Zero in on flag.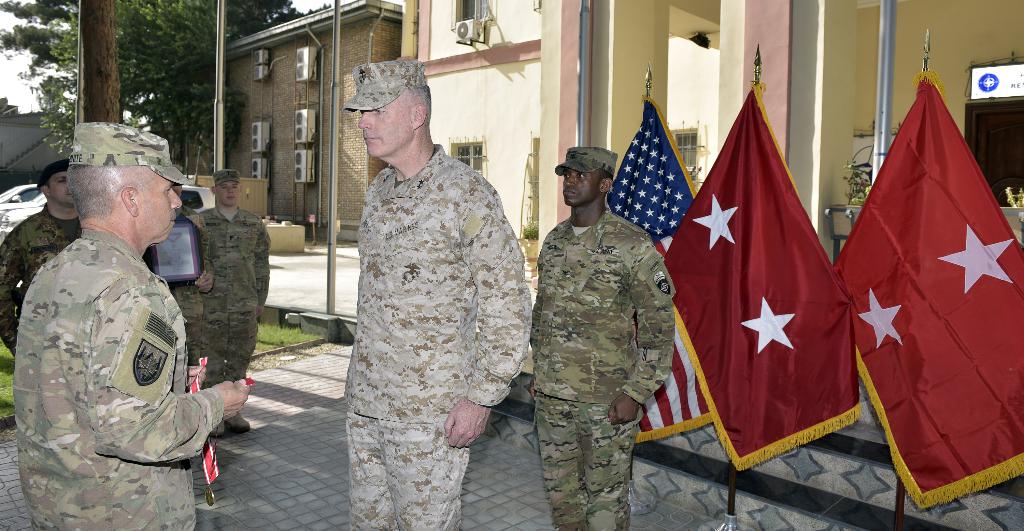
Zeroed in: Rect(660, 80, 865, 474).
